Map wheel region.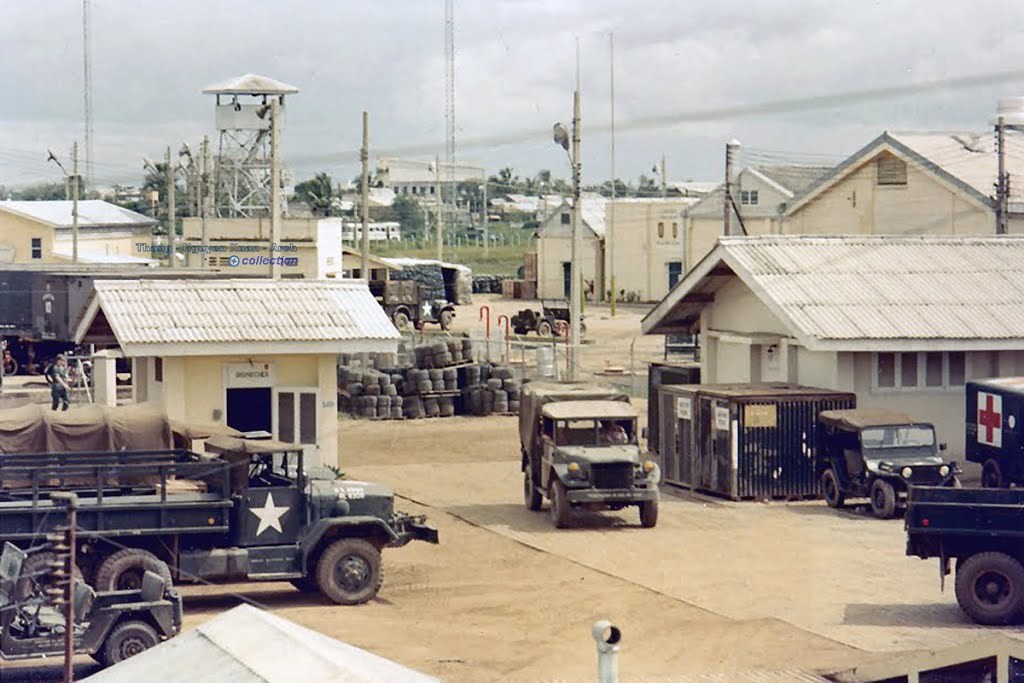
Mapped to {"left": 297, "top": 546, "right": 381, "bottom": 615}.
